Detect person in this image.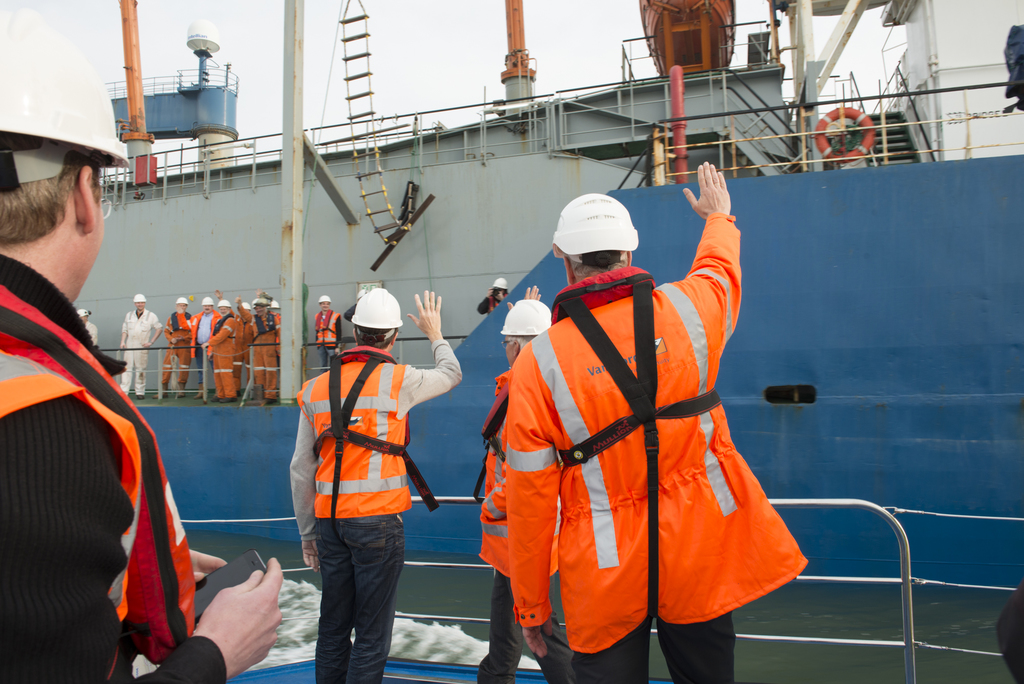
Detection: (x1=474, y1=273, x2=510, y2=318).
